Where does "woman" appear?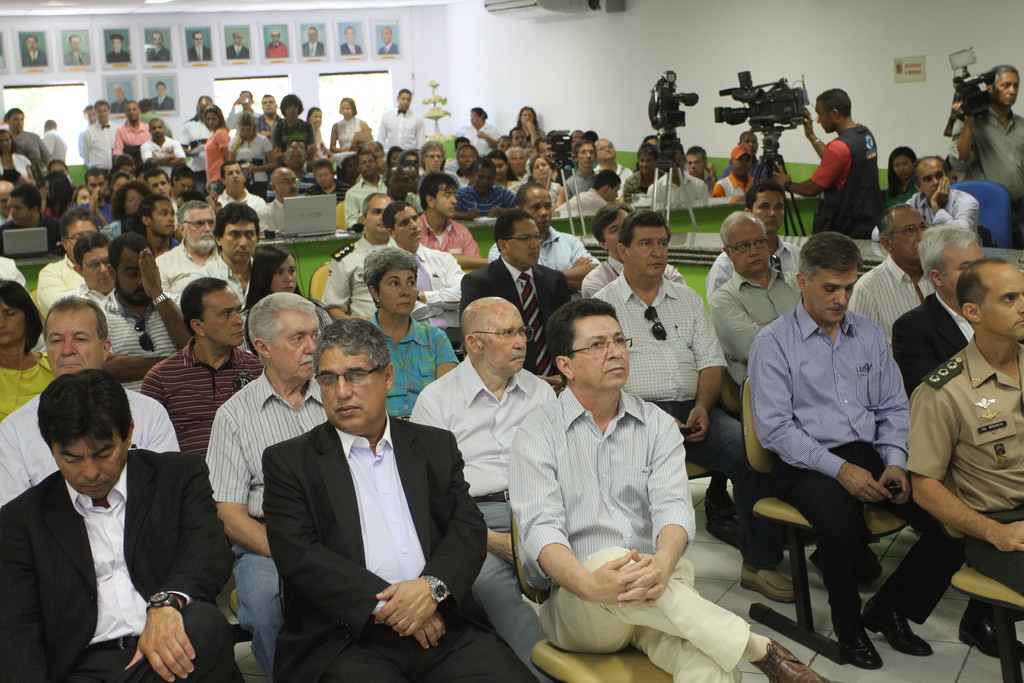
Appears at [x1=517, y1=106, x2=546, y2=149].
